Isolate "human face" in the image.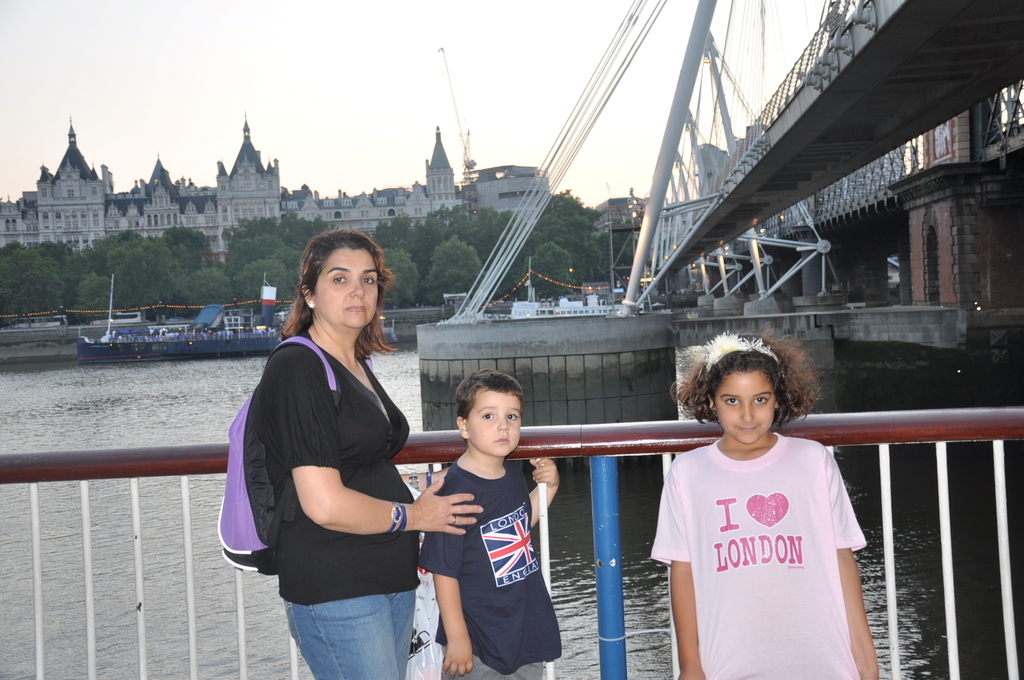
Isolated region: [left=705, top=373, right=775, bottom=449].
